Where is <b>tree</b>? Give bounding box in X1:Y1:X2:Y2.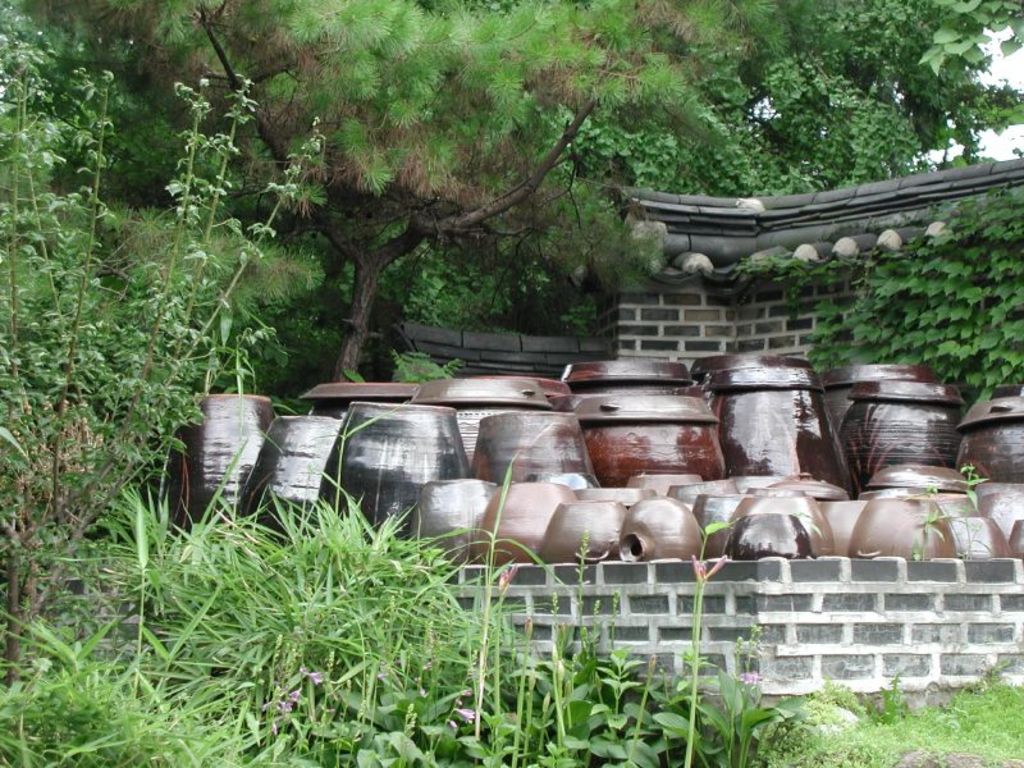
0:0:323:699.
